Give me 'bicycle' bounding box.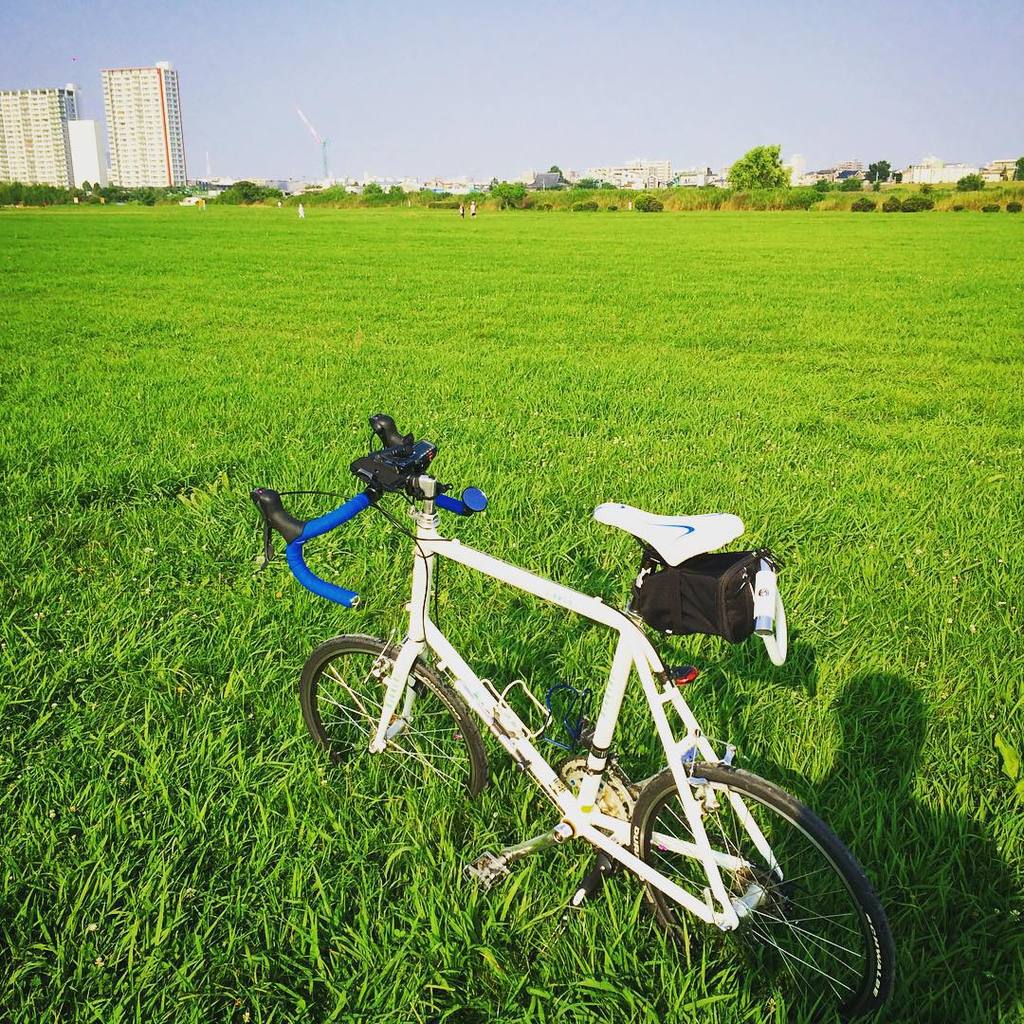
246 396 881 966.
